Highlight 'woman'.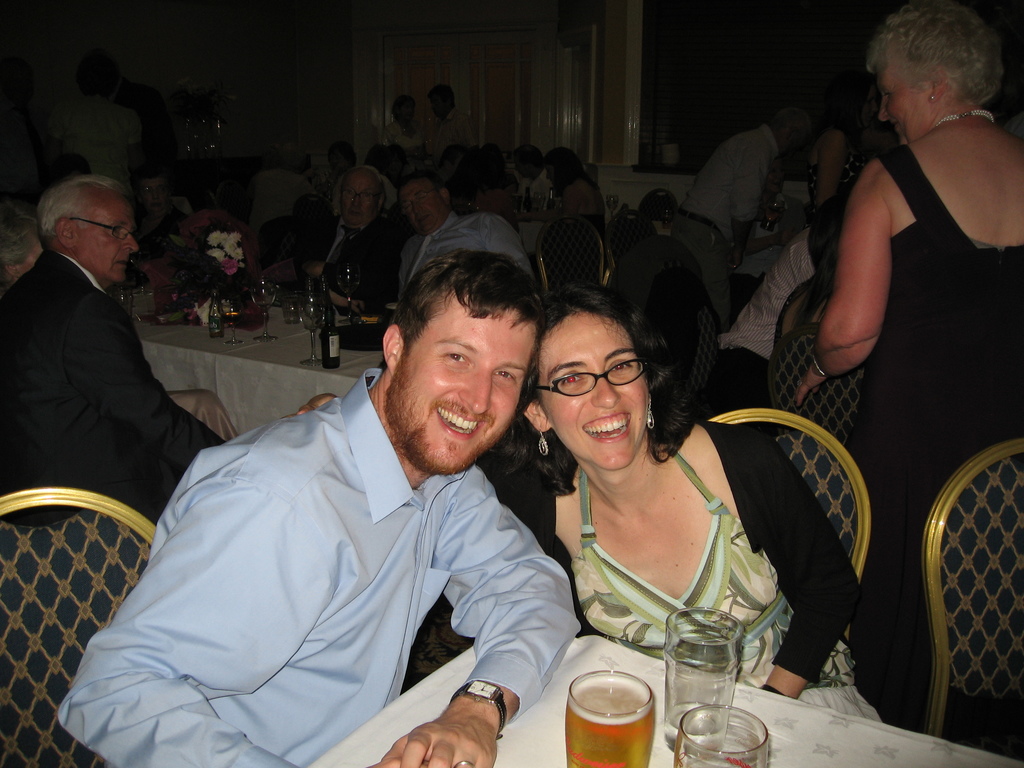
Highlighted region: <box>503,294,837,713</box>.
